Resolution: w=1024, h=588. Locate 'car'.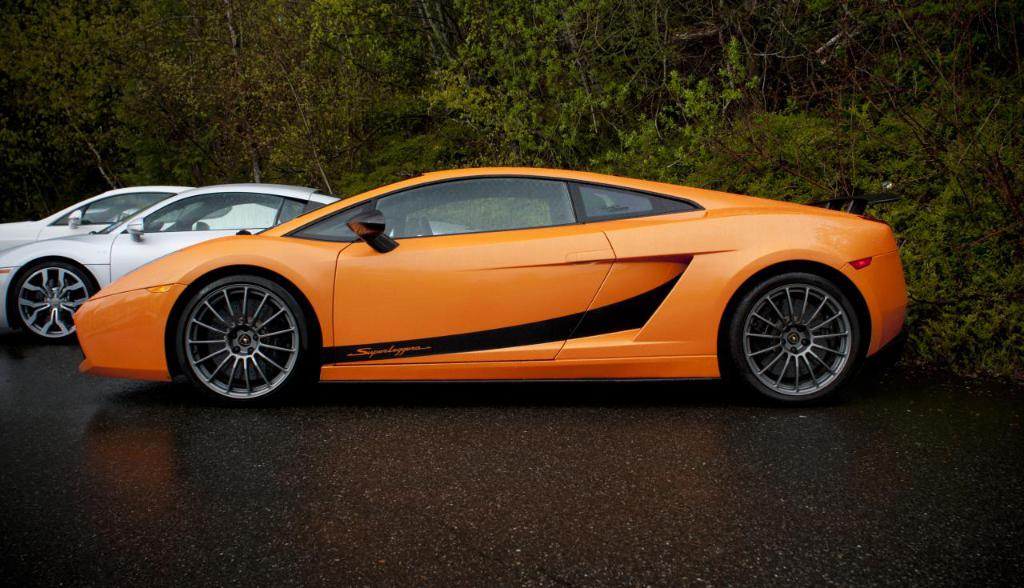
0/186/465/343.
